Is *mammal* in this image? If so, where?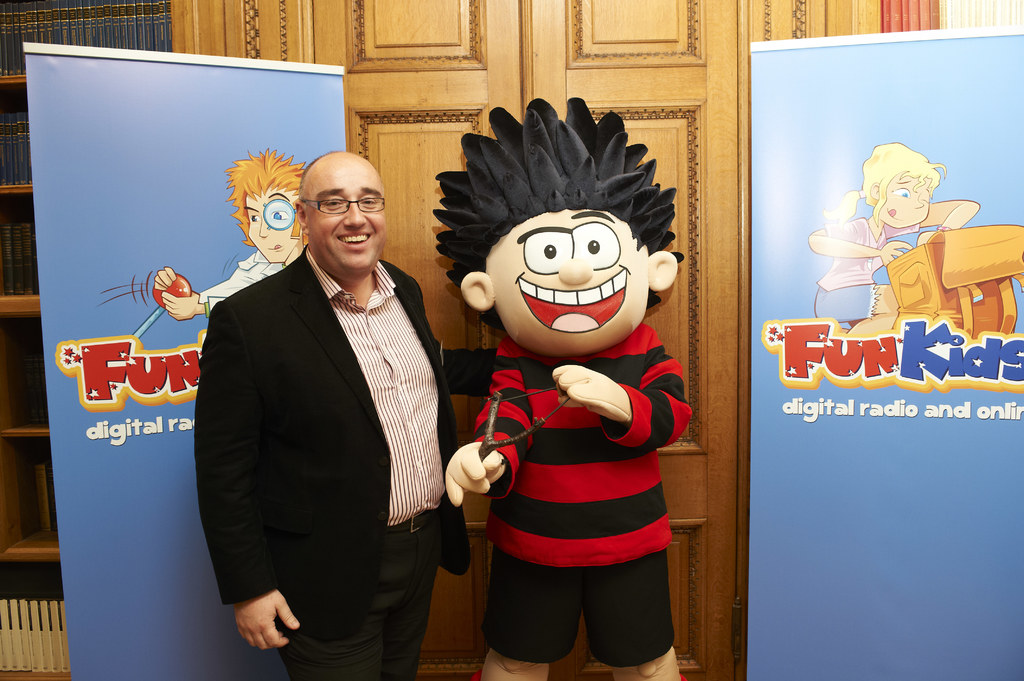
Yes, at select_region(148, 149, 307, 321).
